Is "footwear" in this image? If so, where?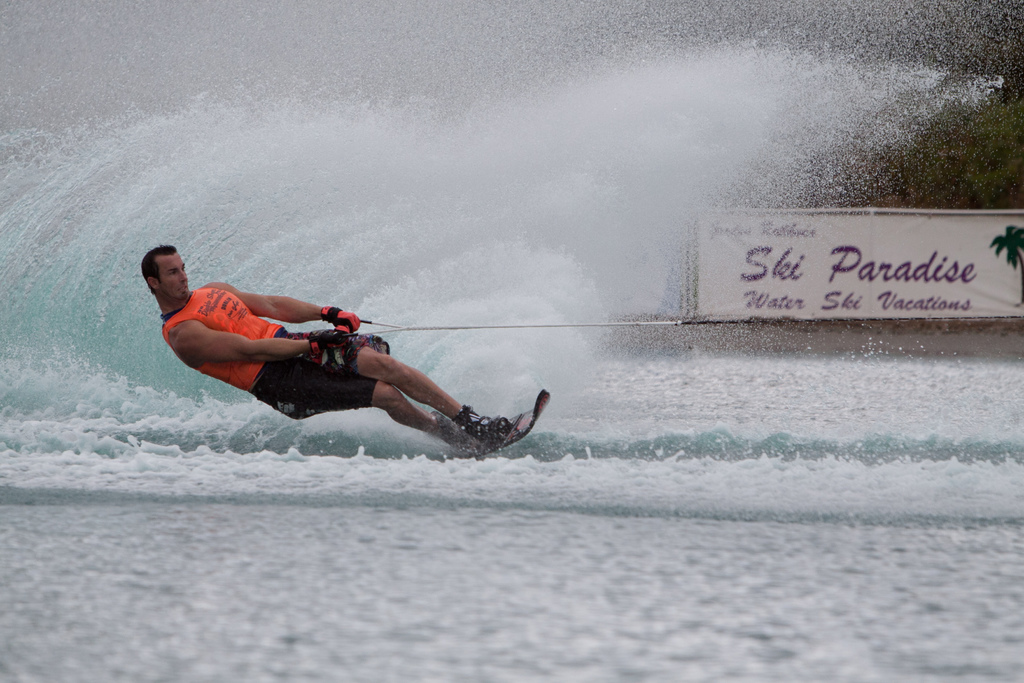
Yes, at BBox(437, 414, 483, 463).
